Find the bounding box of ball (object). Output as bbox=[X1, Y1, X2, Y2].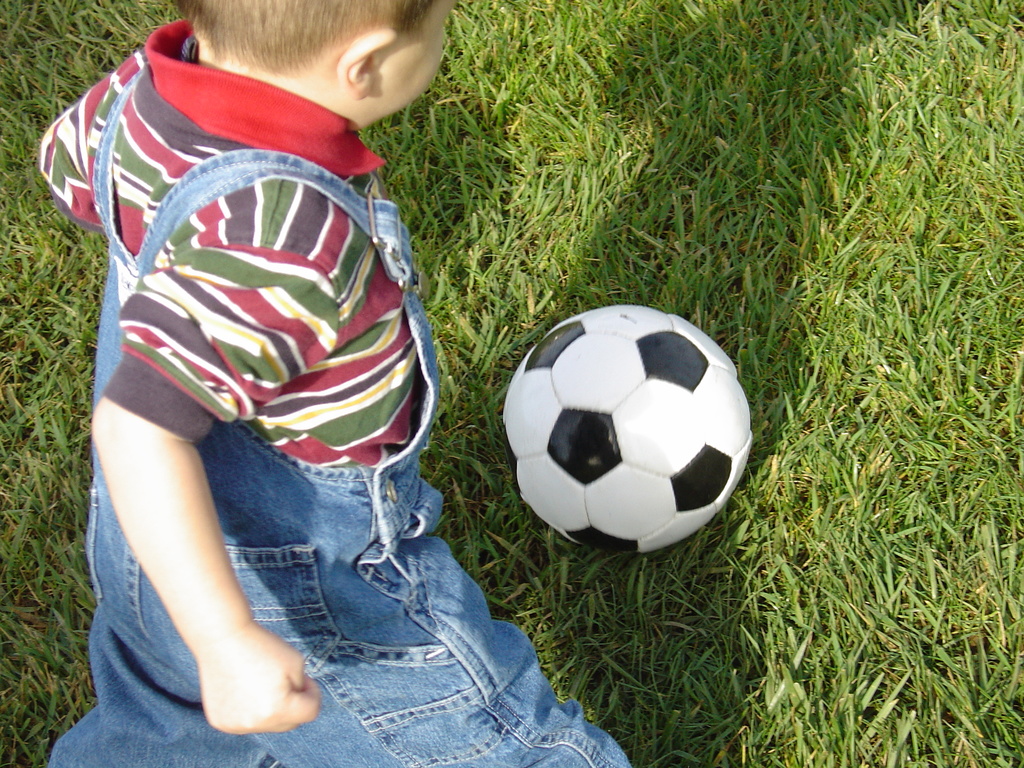
bbox=[501, 306, 754, 556].
